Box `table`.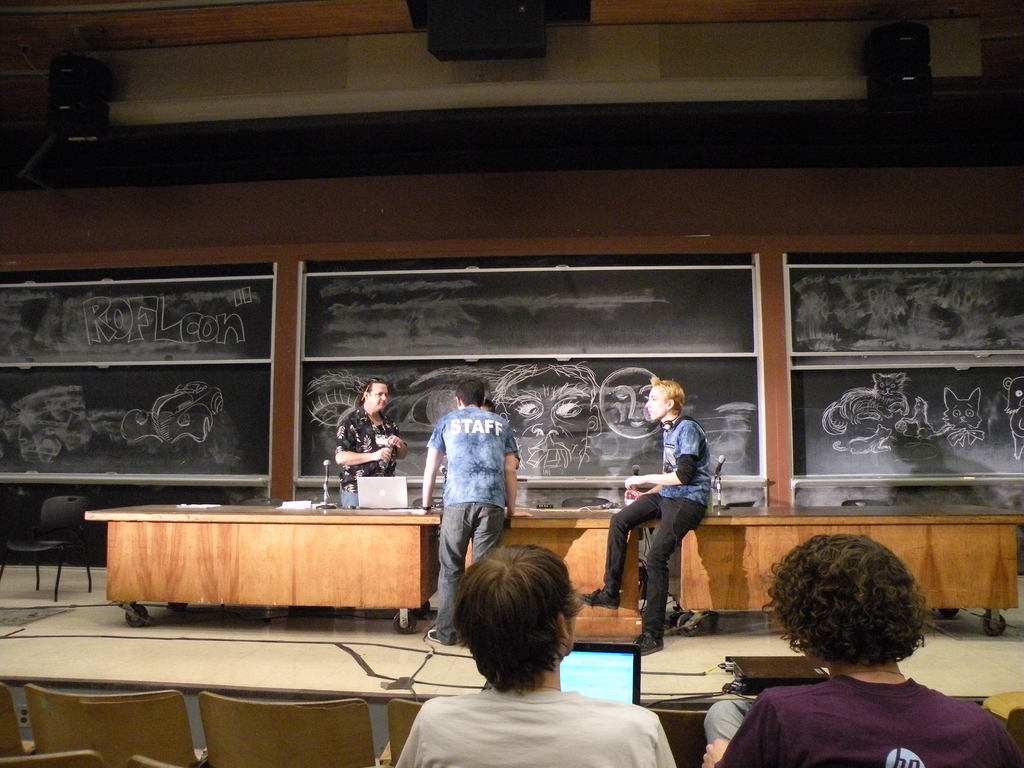
{"x1": 88, "y1": 502, "x2": 440, "y2": 636}.
